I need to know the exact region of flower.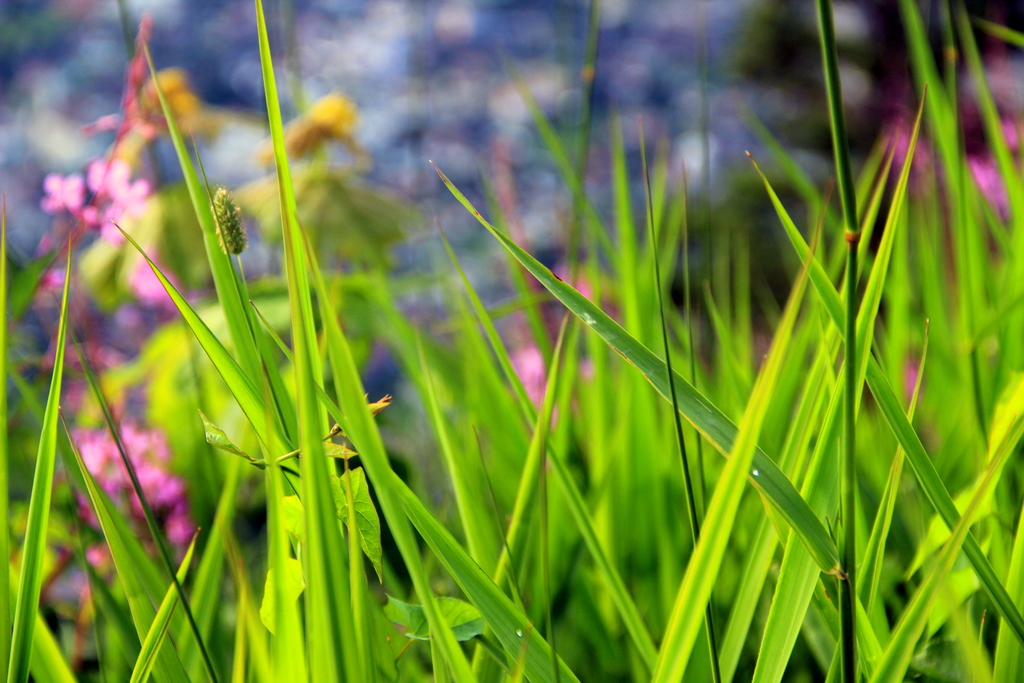
Region: pyautogui.locateOnScreen(967, 157, 1007, 236).
